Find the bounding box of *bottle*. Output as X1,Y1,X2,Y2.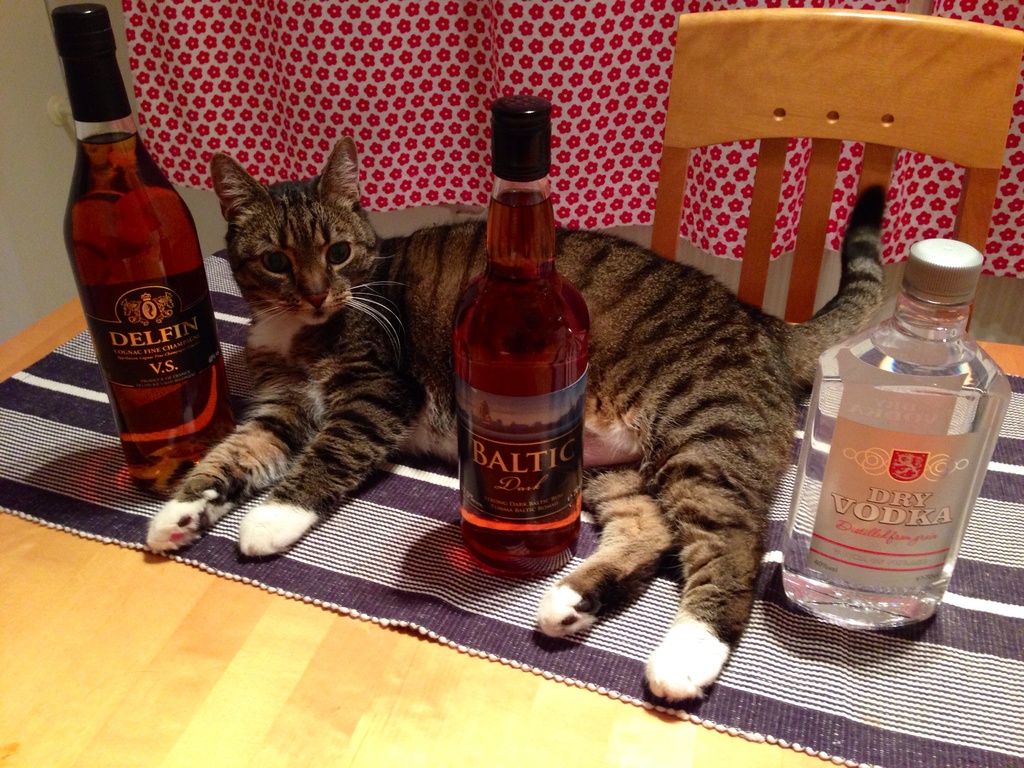
57,0,242,501.
